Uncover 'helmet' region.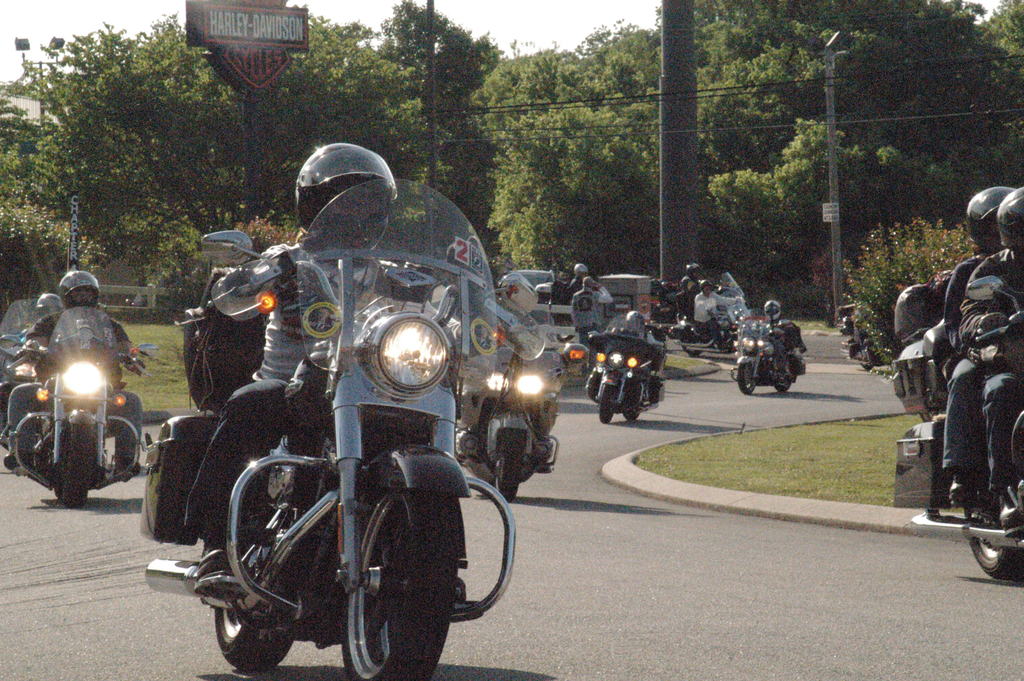
Uncovered: pyautogui.locateOnScreen(685, 260, 703, 277).
